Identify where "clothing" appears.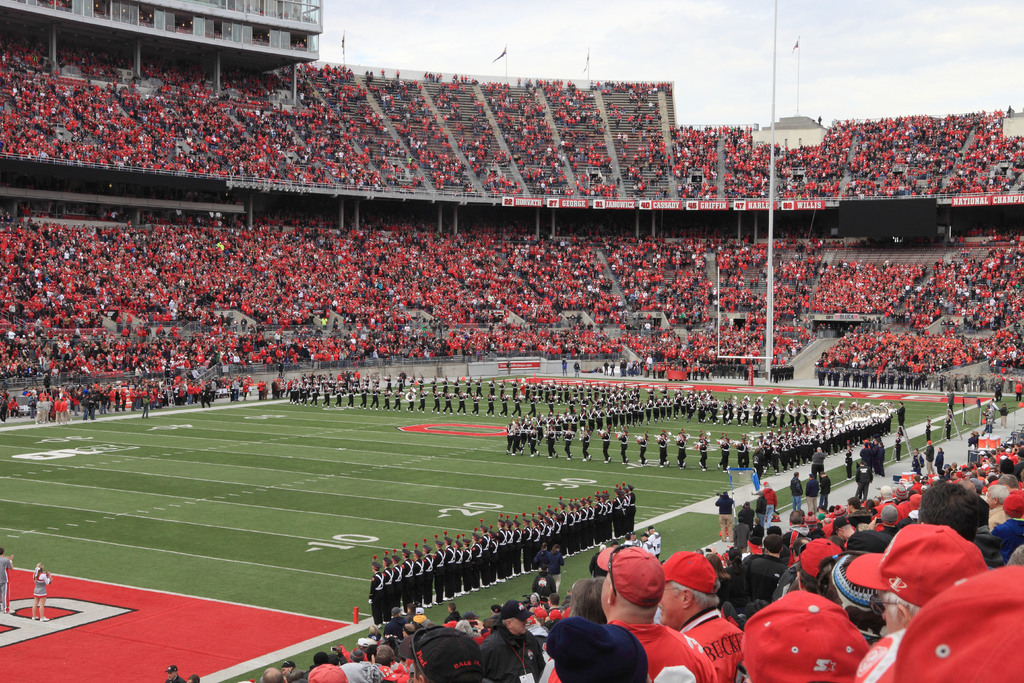
Appears at {"x1": 714, "y1": 500, "x2": 732, "y2": 536}.
